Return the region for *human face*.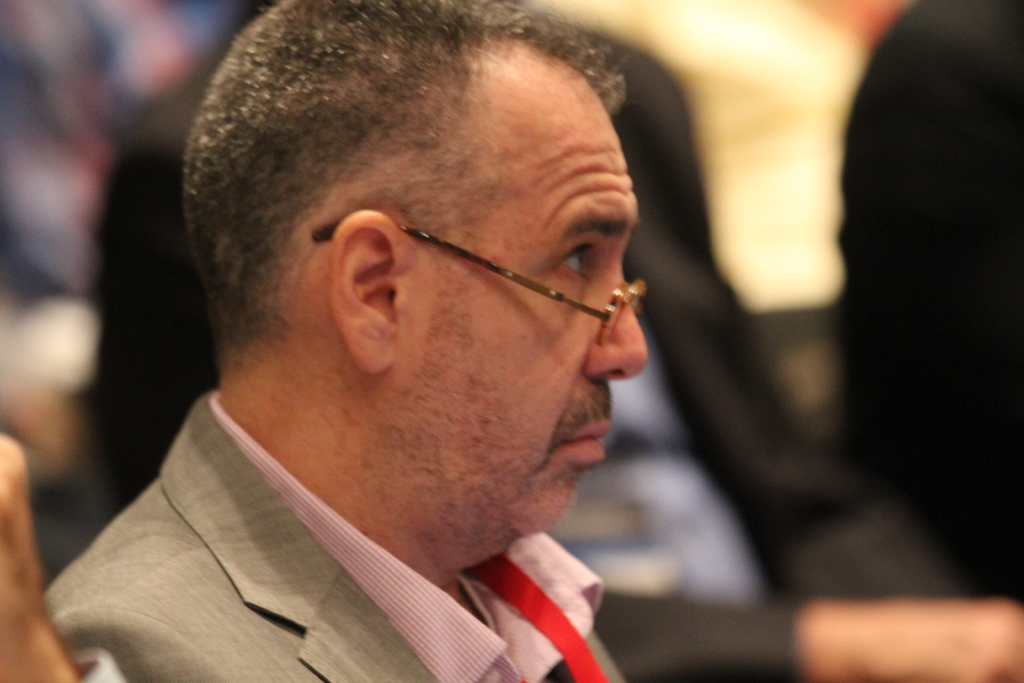
left=388, top=53, right=649, bottom=534.
